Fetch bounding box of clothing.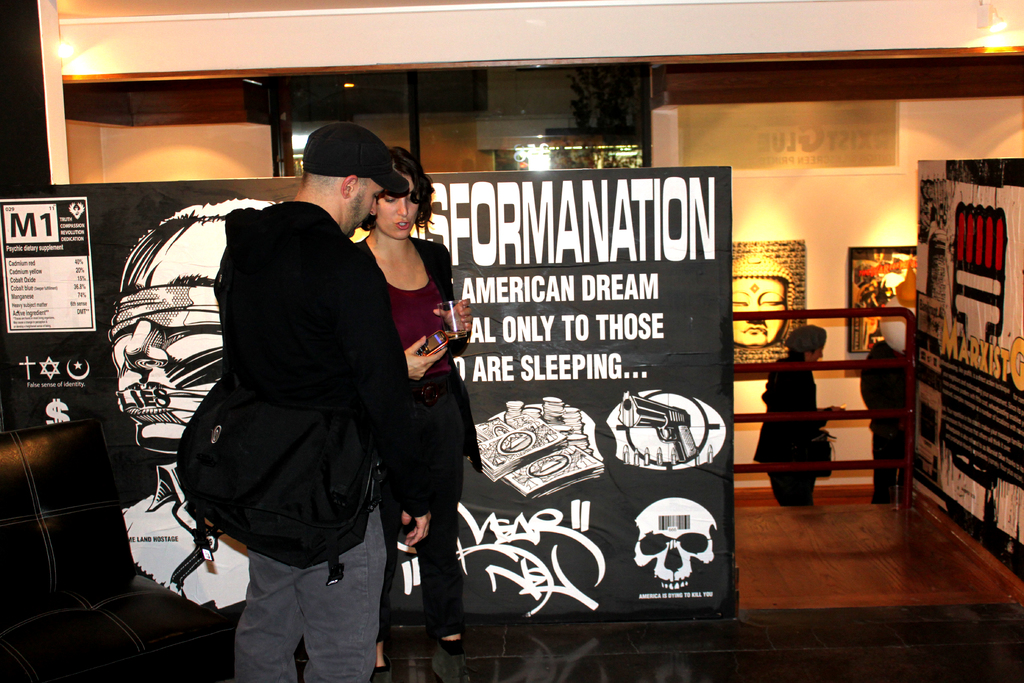
Bbox: [346,231,477,647].
